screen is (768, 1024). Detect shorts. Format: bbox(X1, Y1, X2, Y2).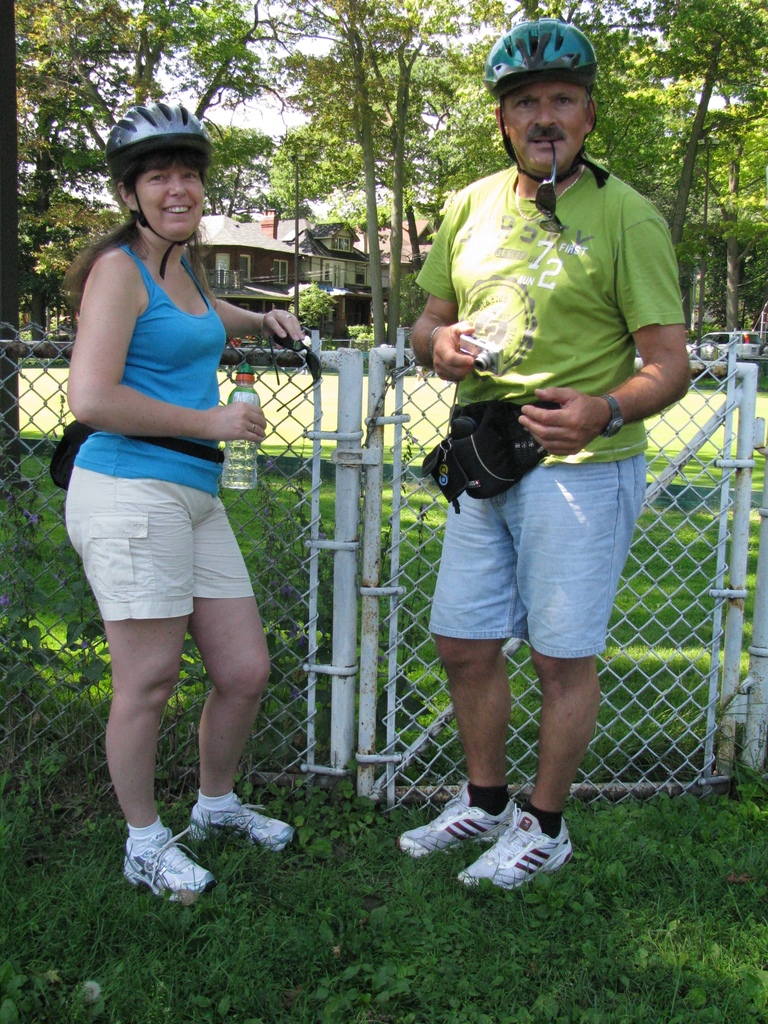
bbox(427, 455, 649, 664).
